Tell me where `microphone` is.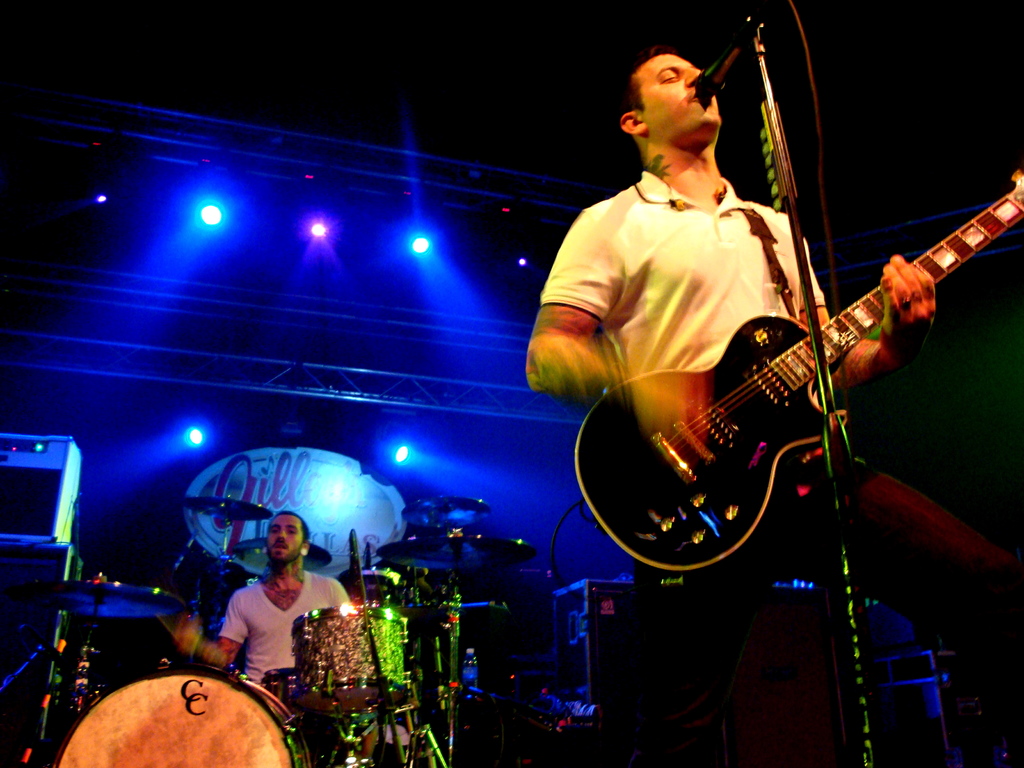
`microphone` is at [left=691, top=0, right=767, bottom=97].
